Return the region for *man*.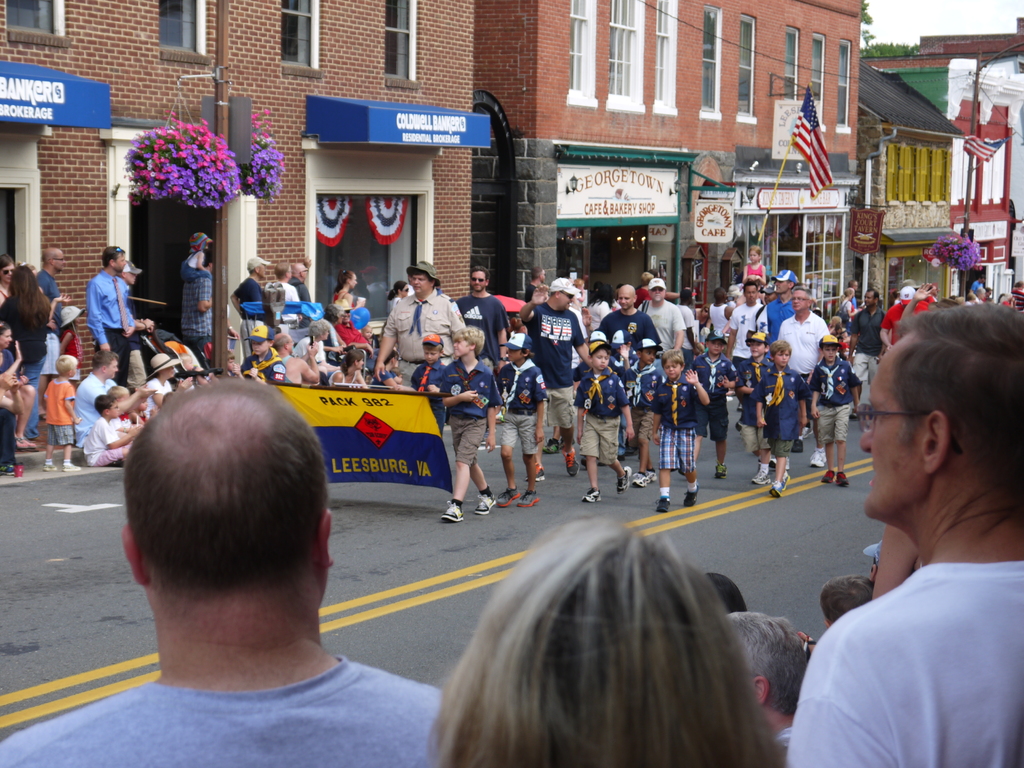
rect(86, 244, 148, 380).
